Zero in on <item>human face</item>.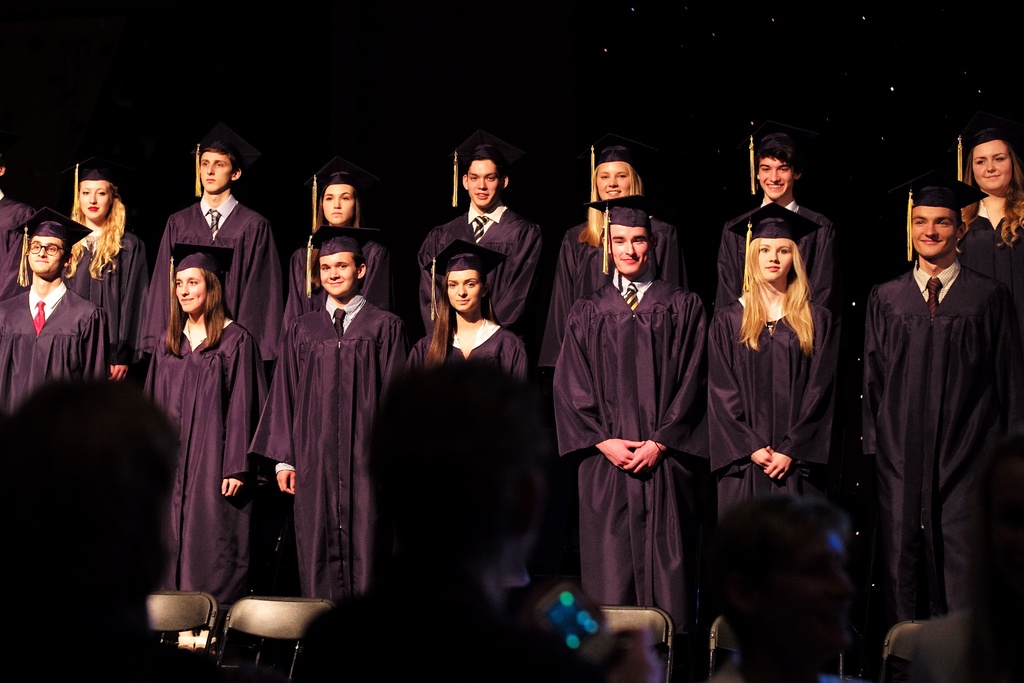
Zeroed in: {"x1": 78, "y1": 180, "x2": 113, "y2": 224}.
